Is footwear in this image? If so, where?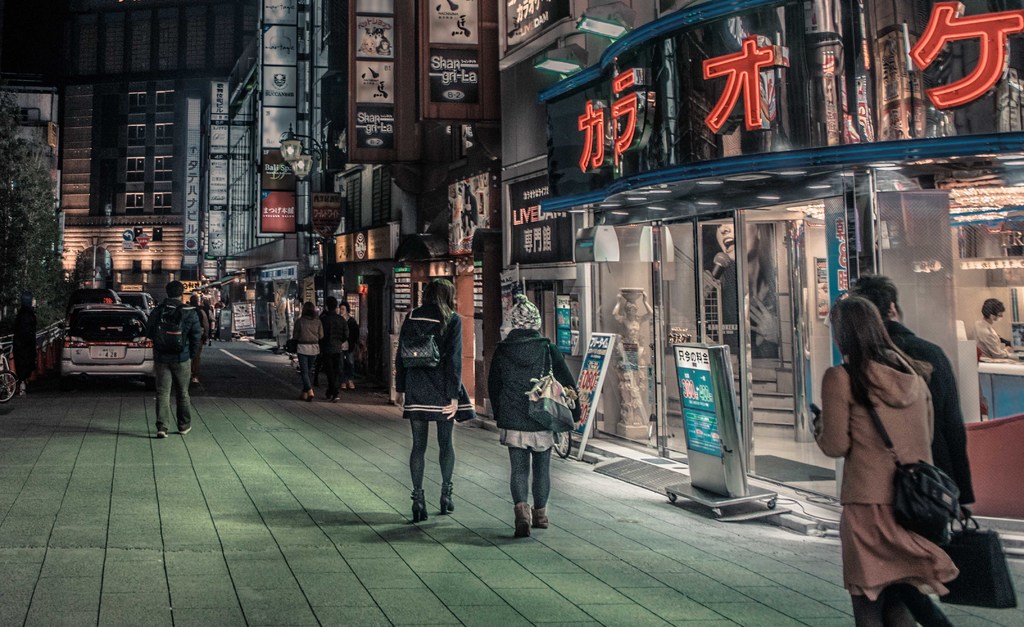
Yes, at bbox(342, 382, 348, 390).
